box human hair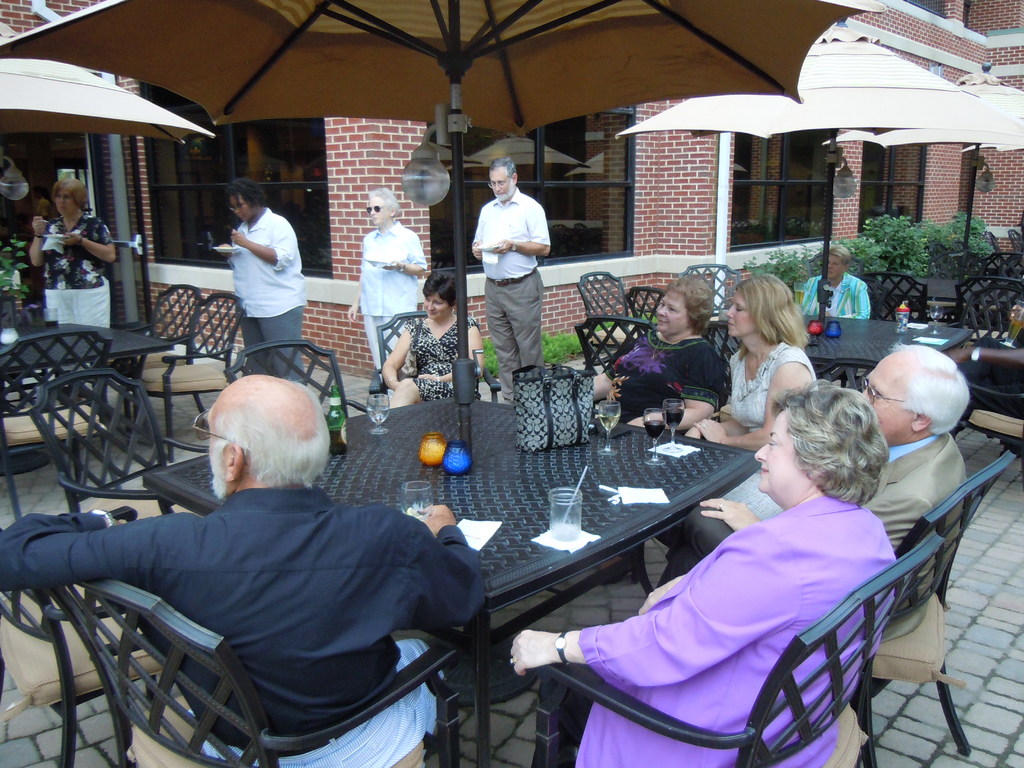
BBox(739, 276, 811, 358)
